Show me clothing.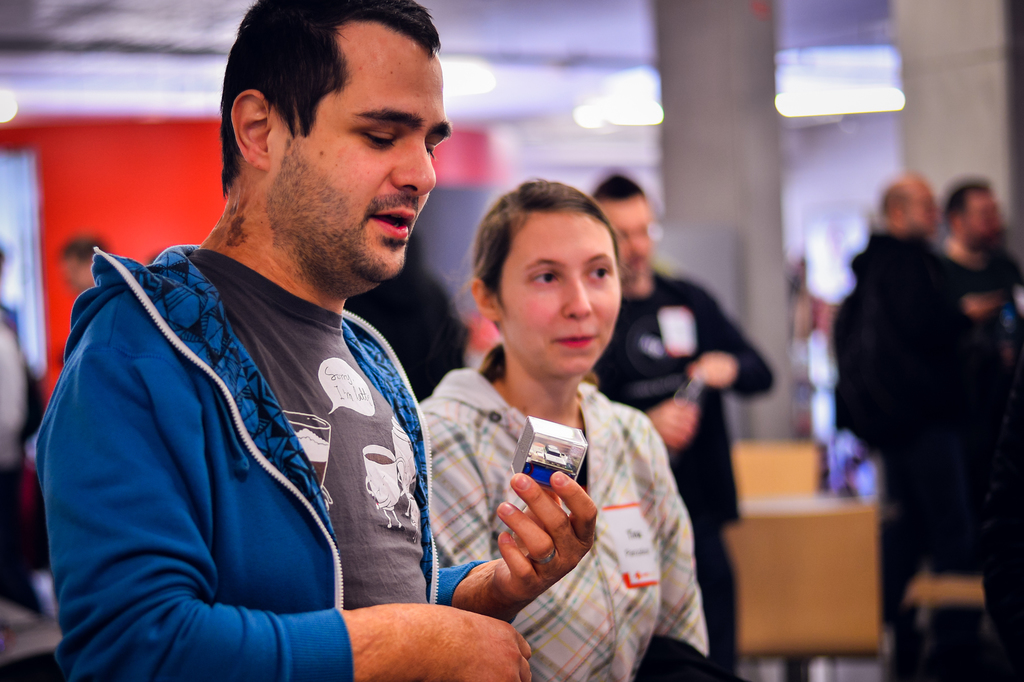
clothing is here: 414 346 722 681.
